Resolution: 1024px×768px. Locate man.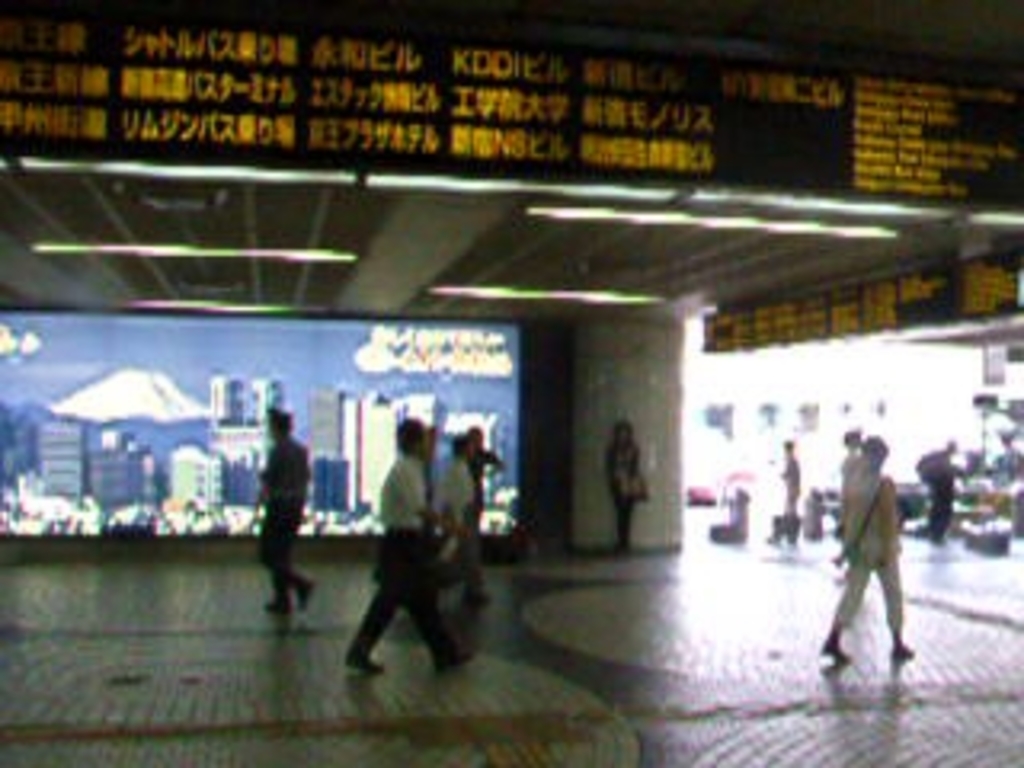
[256, 406, 320, 621].
